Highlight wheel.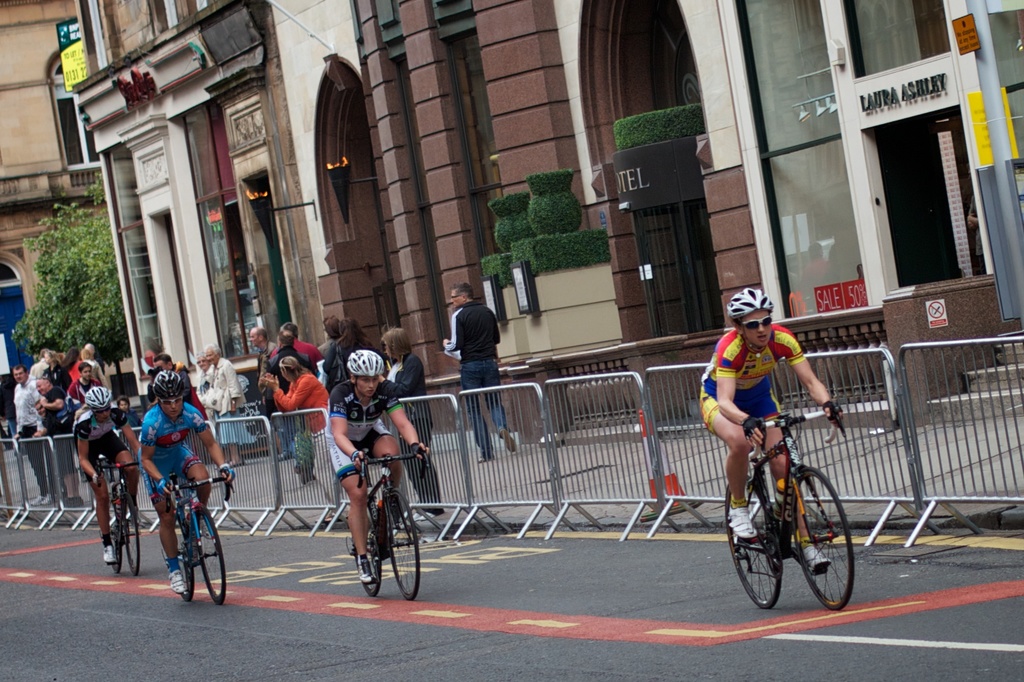
Highlighted region: region(348, 524, 390, 598).
